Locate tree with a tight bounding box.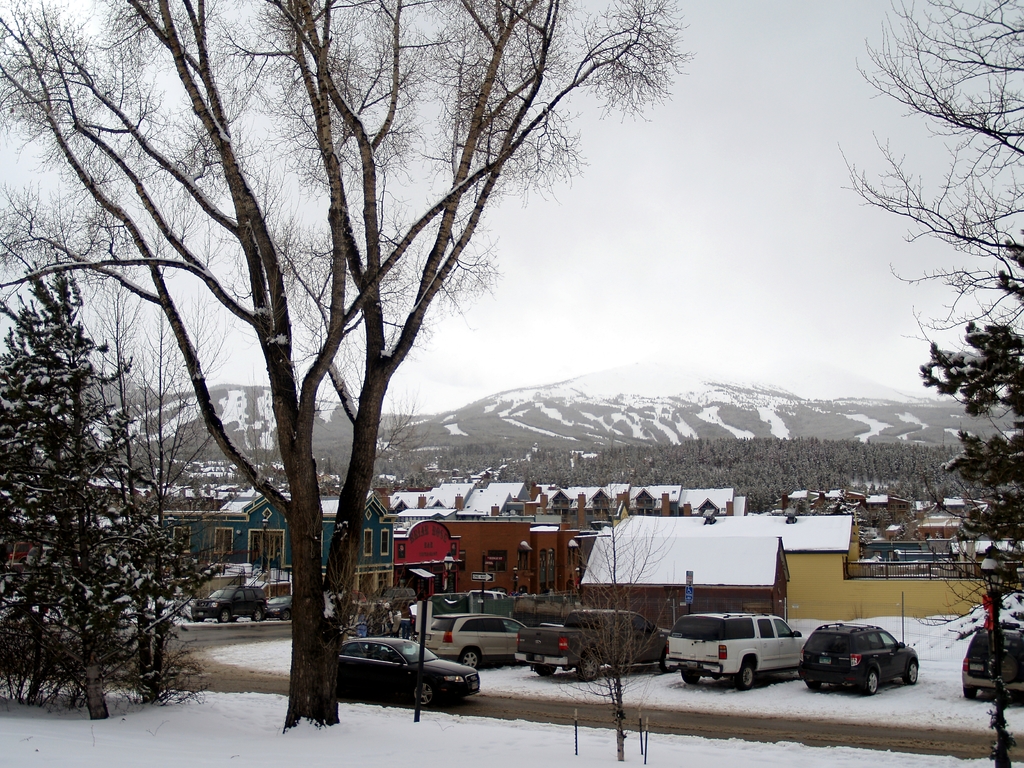
(x1=0, y1=0, x2=700, y2=739).
